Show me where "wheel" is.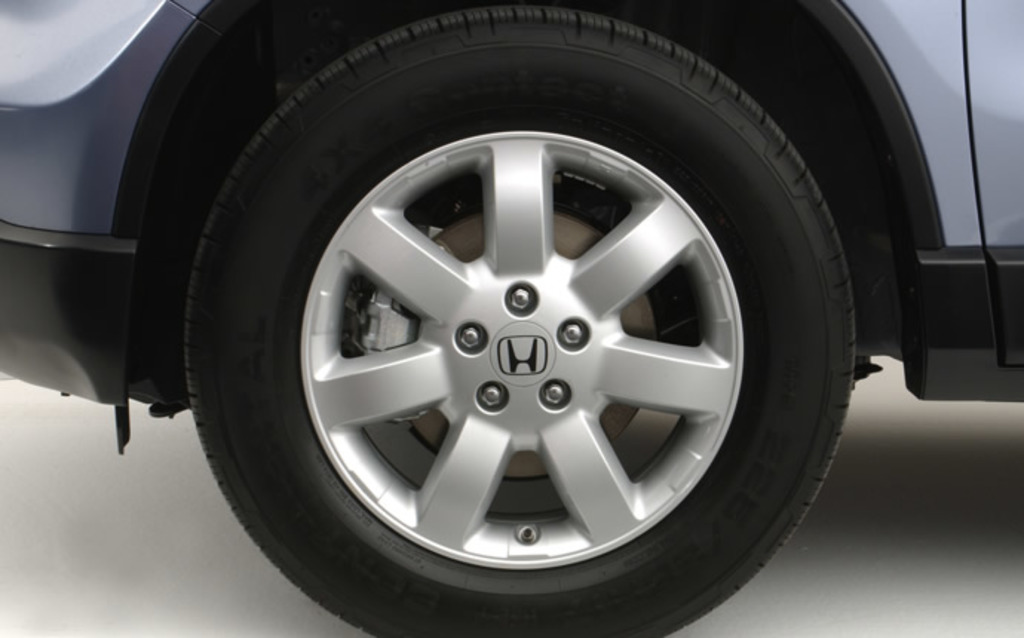
"wheel" is at left=180, top=1, right=856, bottom=637.
